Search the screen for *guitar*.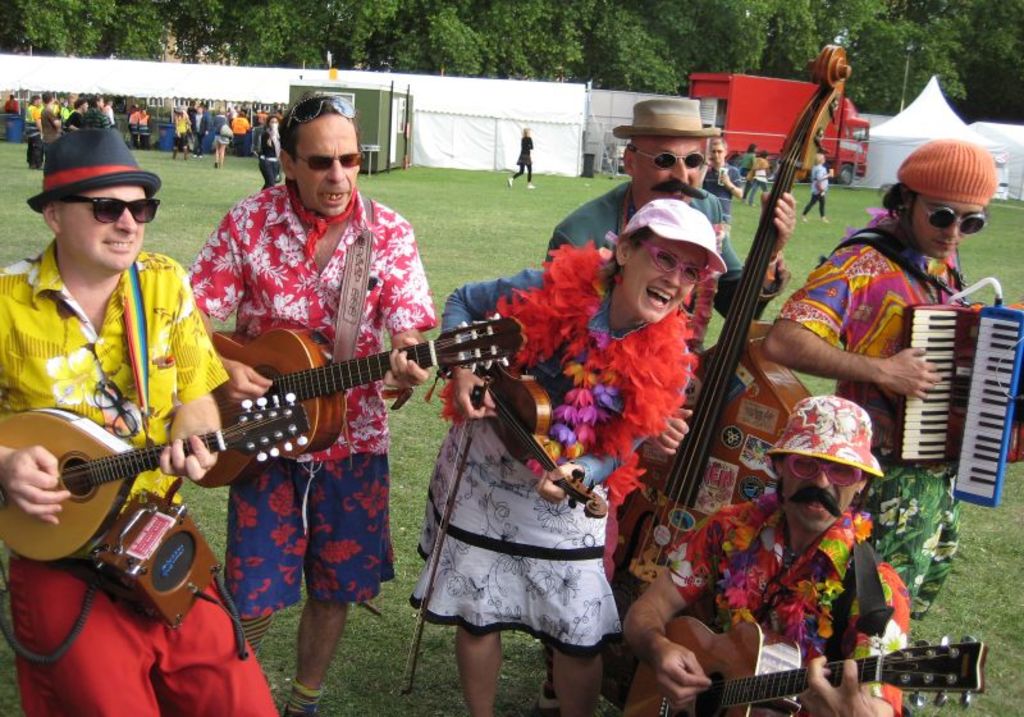
Found at [x1=0, y1=405, x2=307, y2=583].
